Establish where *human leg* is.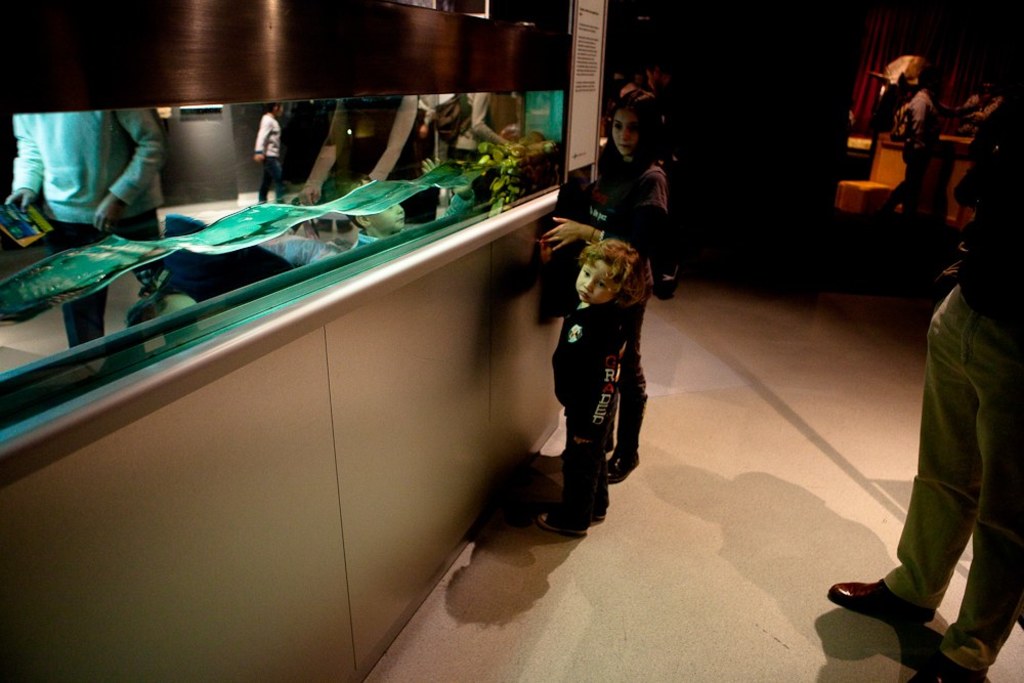
Established at Rect(828, 292, 983, 626).
